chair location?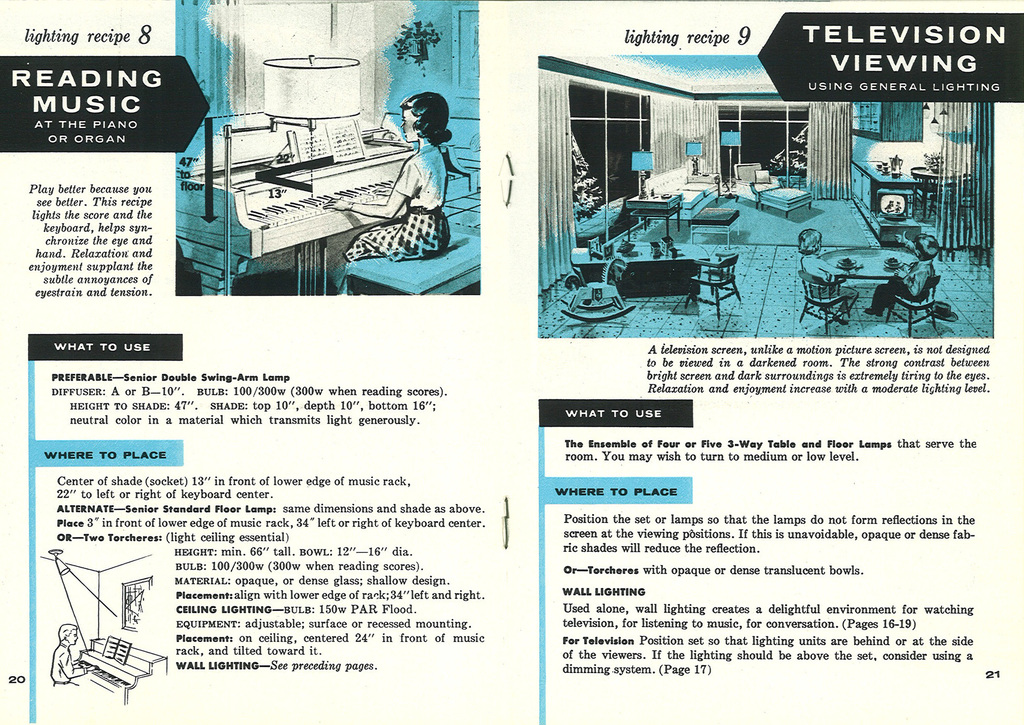
detection(798, 265, 852, 332)
